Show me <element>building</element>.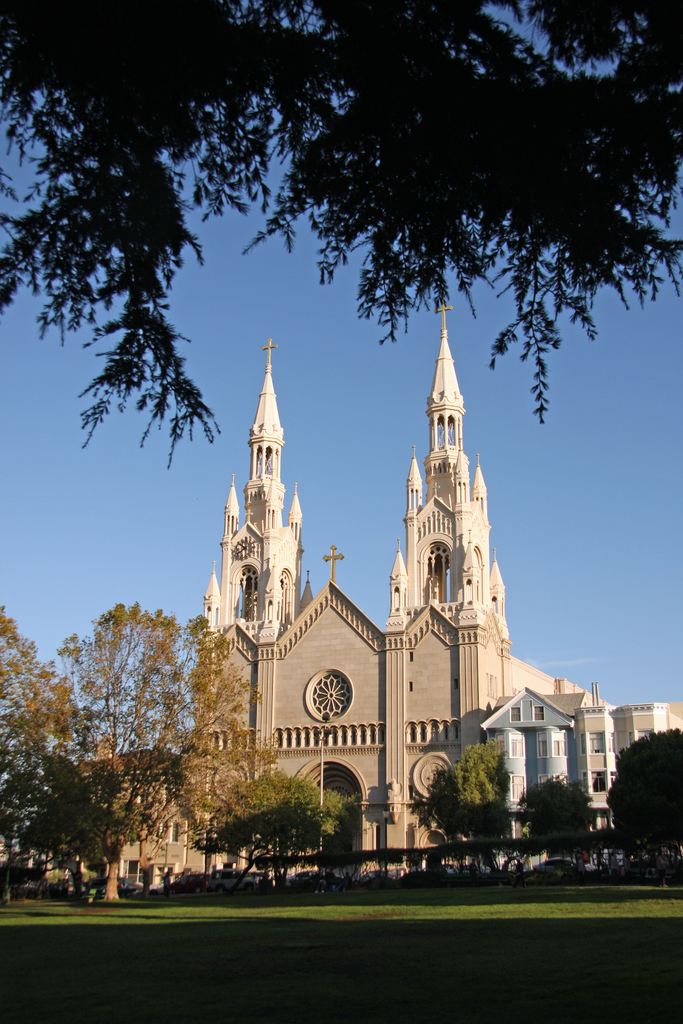
<element>building</element> is here: x1=83 y1=287 x2=611 y2=884.
